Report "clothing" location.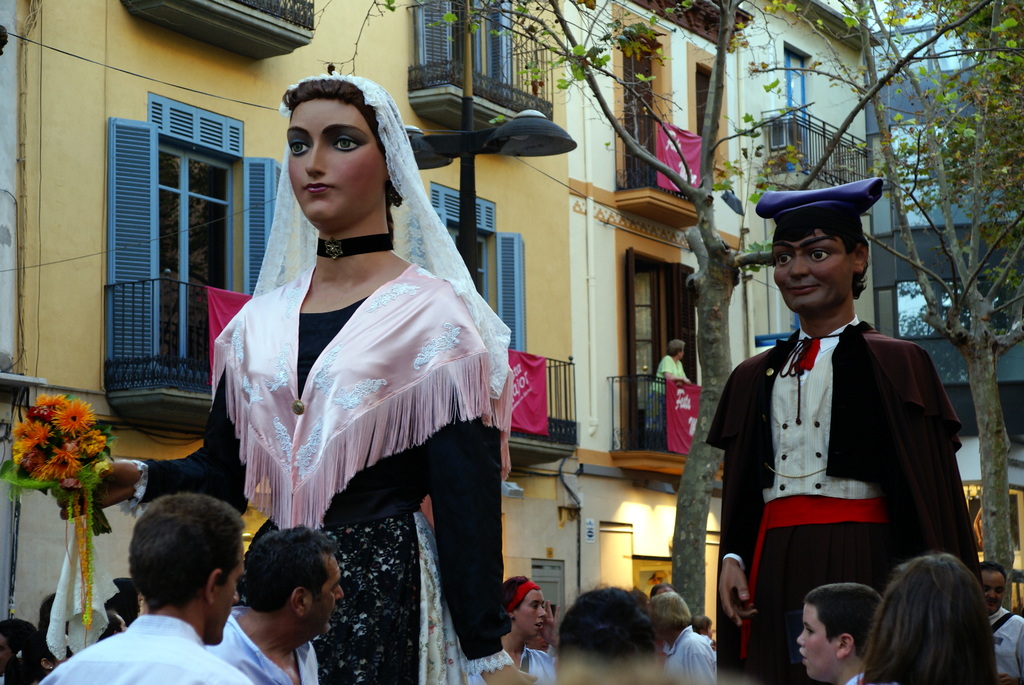
Report: bbox(658, 624, 720, 684).
